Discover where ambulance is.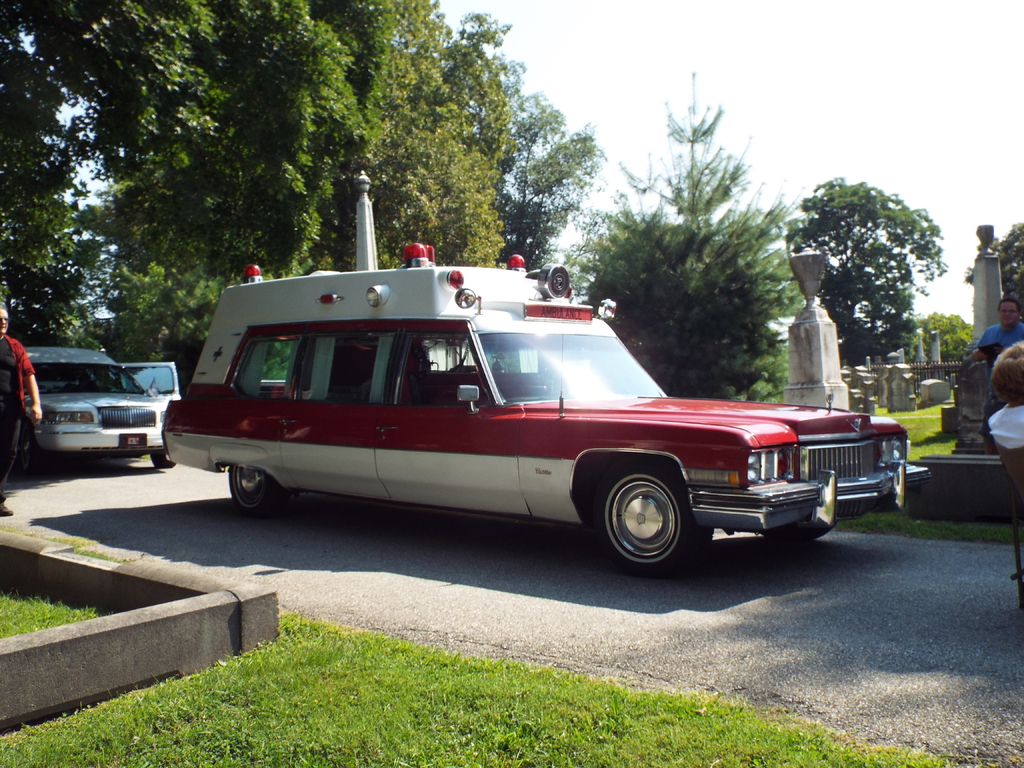
Discovered at bbox=(163, 239, 943, 580).
